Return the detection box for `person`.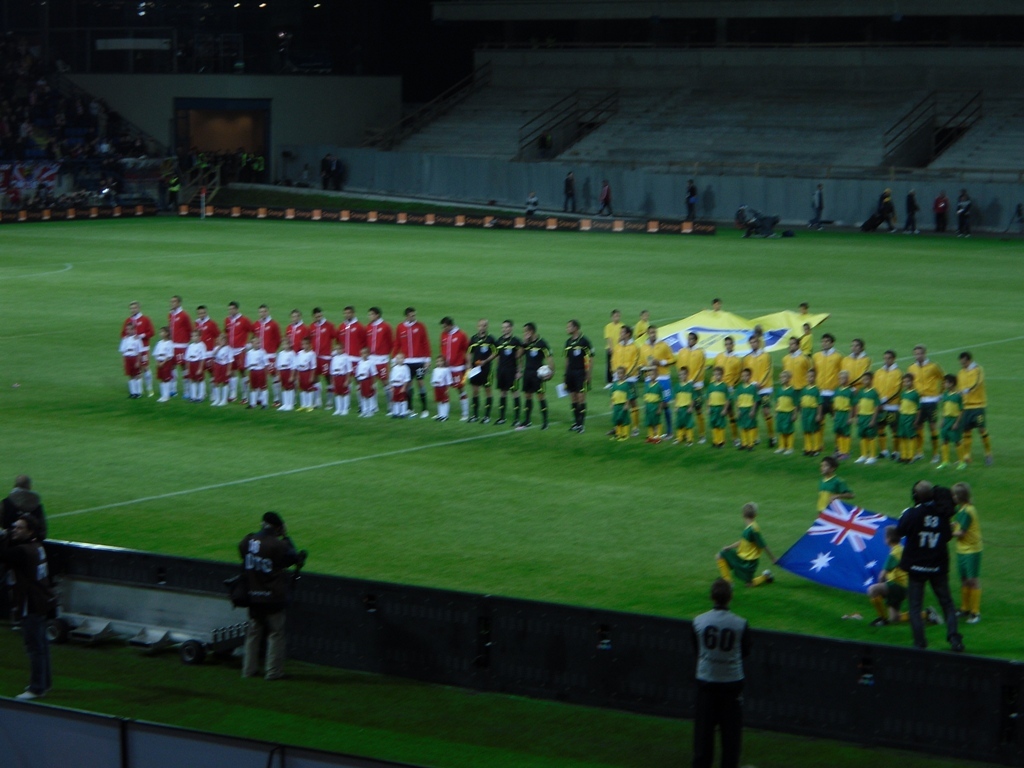
517,321,552,430.
